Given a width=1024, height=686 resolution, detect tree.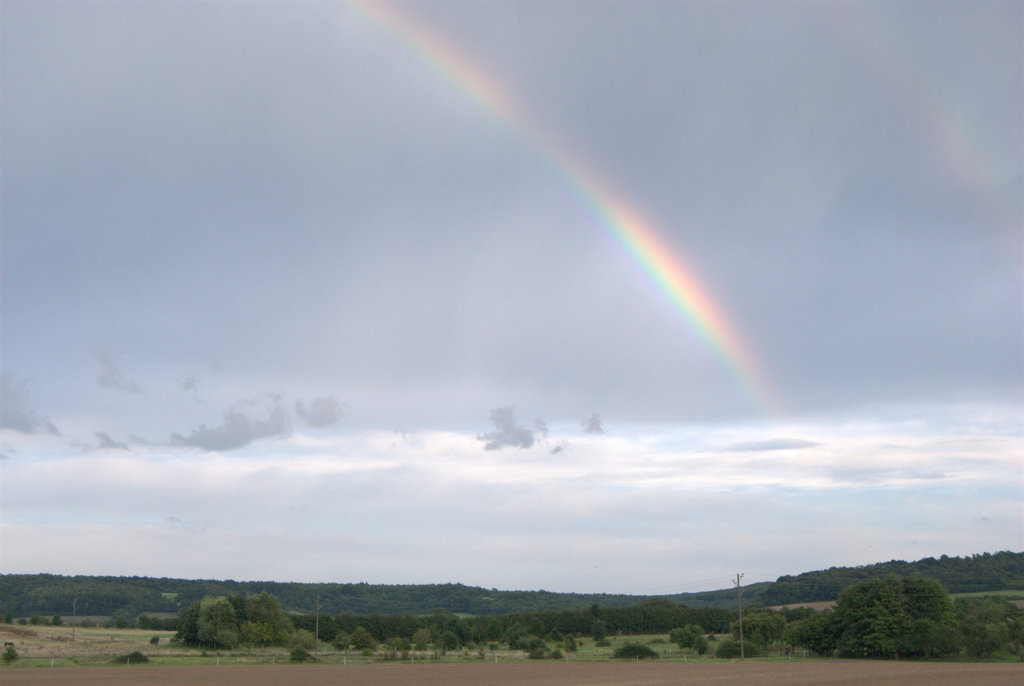
pyautogui.locateOnScreen(730, 607, 786, 658).
